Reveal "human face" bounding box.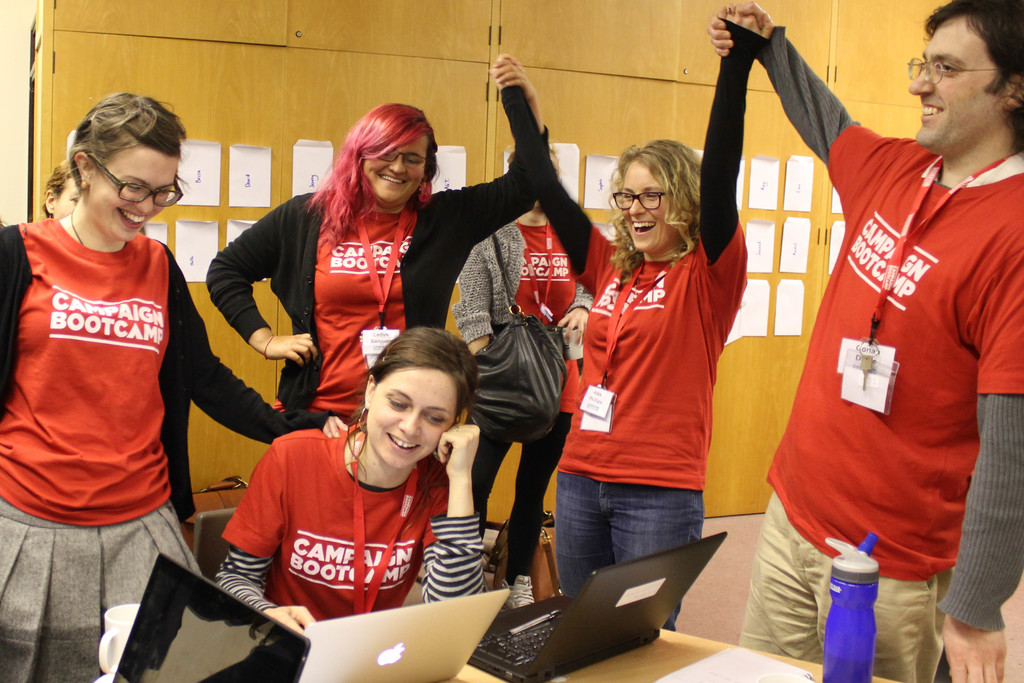
Revealed: bbox=[363, 138, 430, 204].
